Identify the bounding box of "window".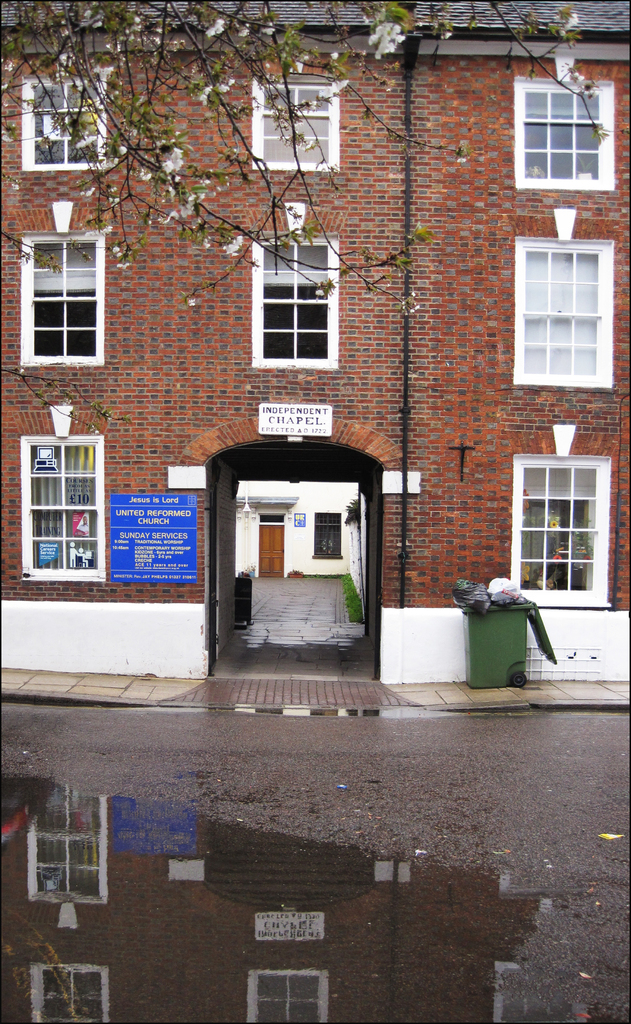
(19,72,104,173).
